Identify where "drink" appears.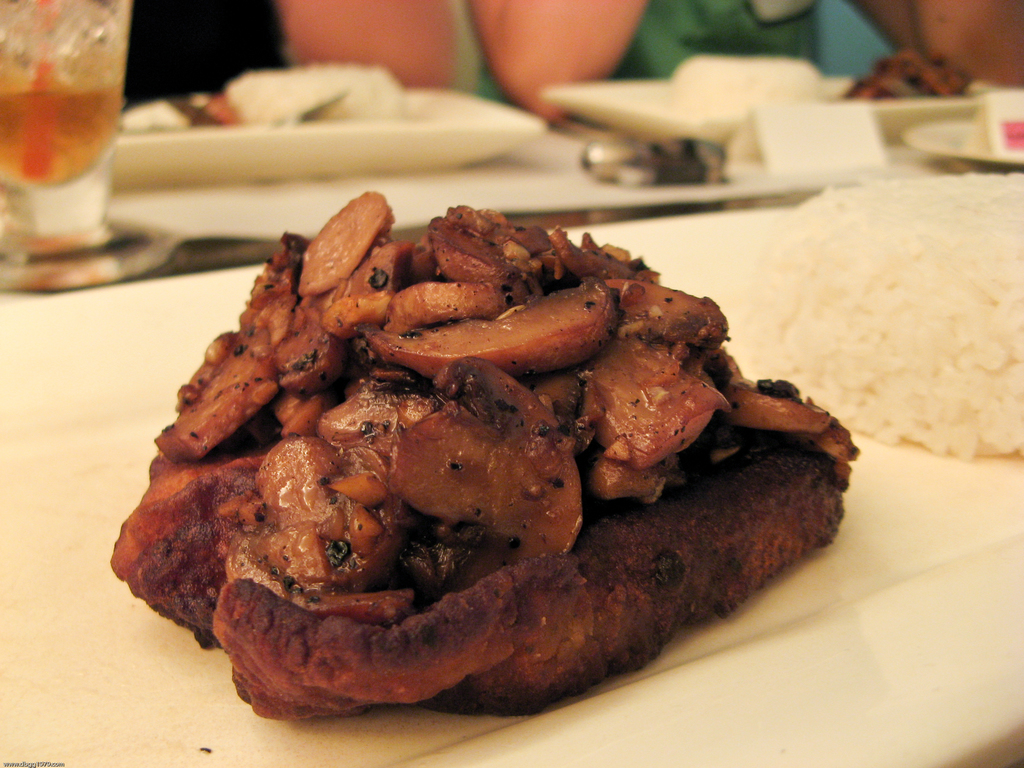
Appears at {"x1": 3, "y1": 74, "x2": 120, "y2": 189}.
